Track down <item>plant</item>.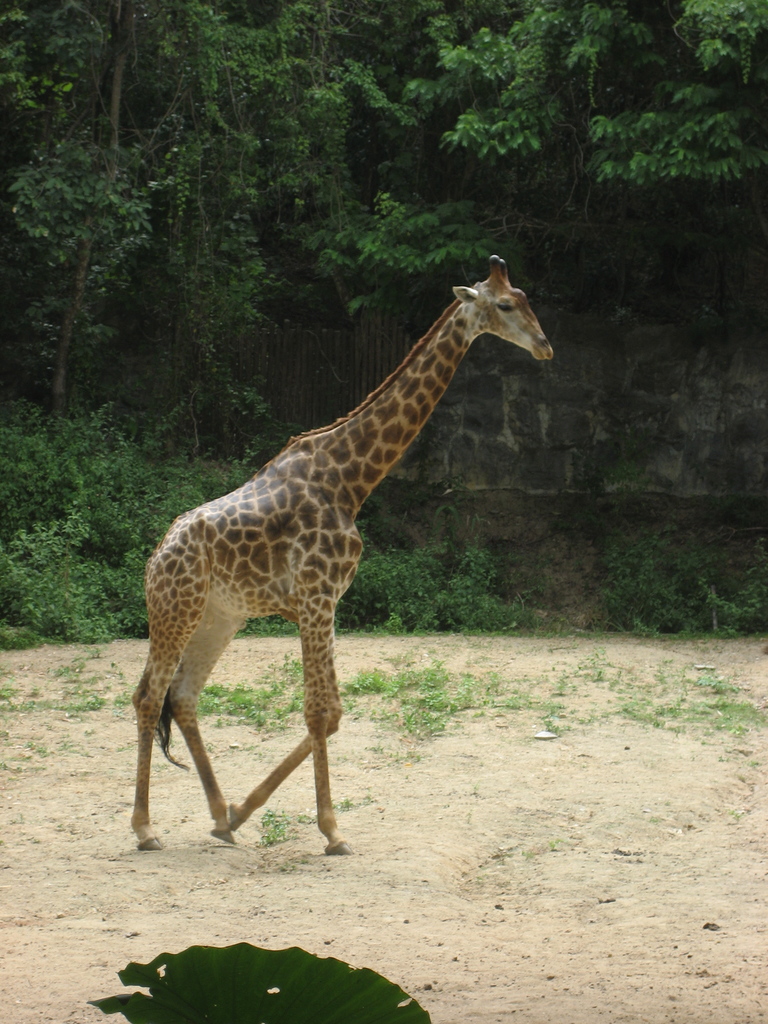
Tracked to bbox=[86, 942, 433, 1023].
